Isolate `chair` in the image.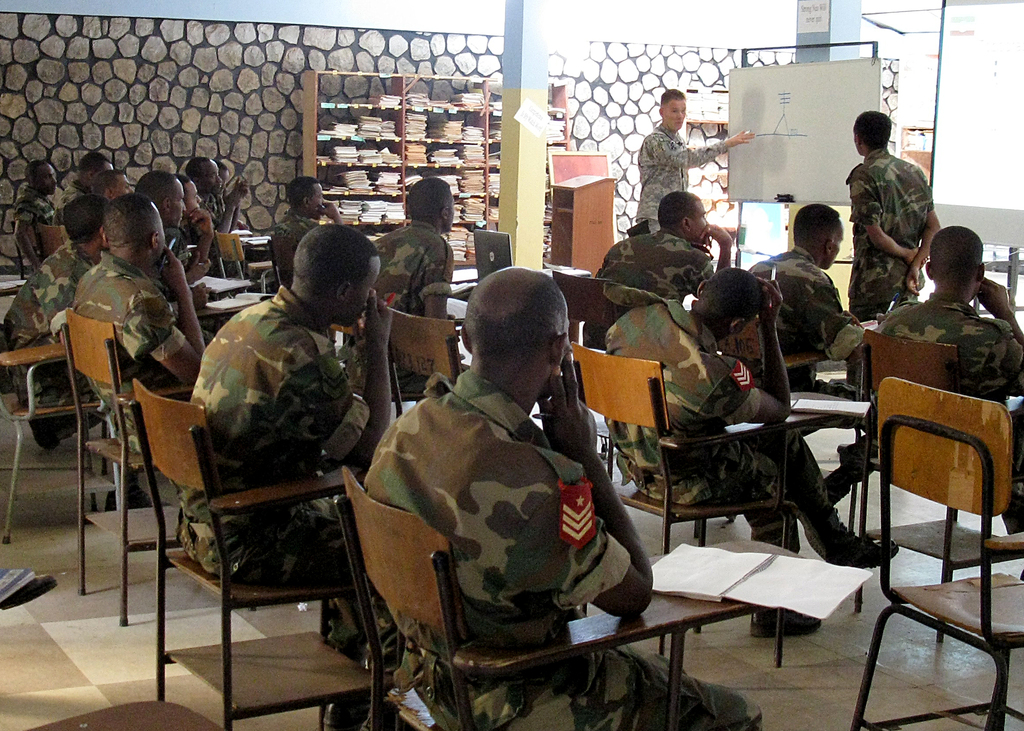
Isolated region: 859,325,1023,648.
